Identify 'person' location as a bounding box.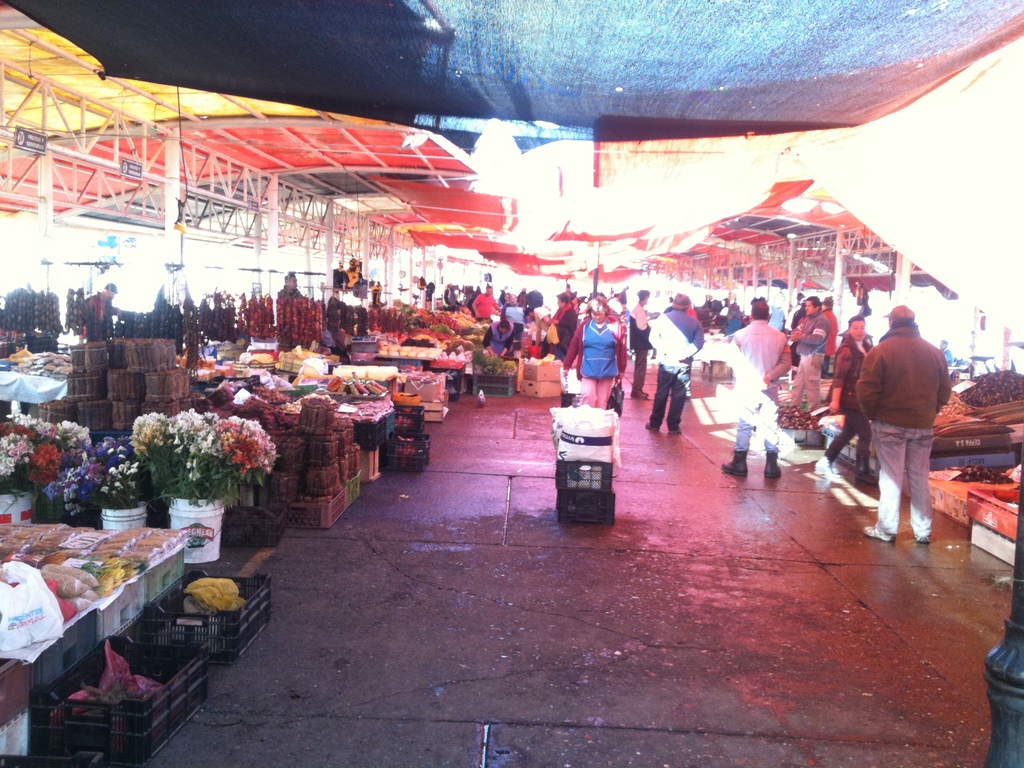
78, 284, 120, 346.
